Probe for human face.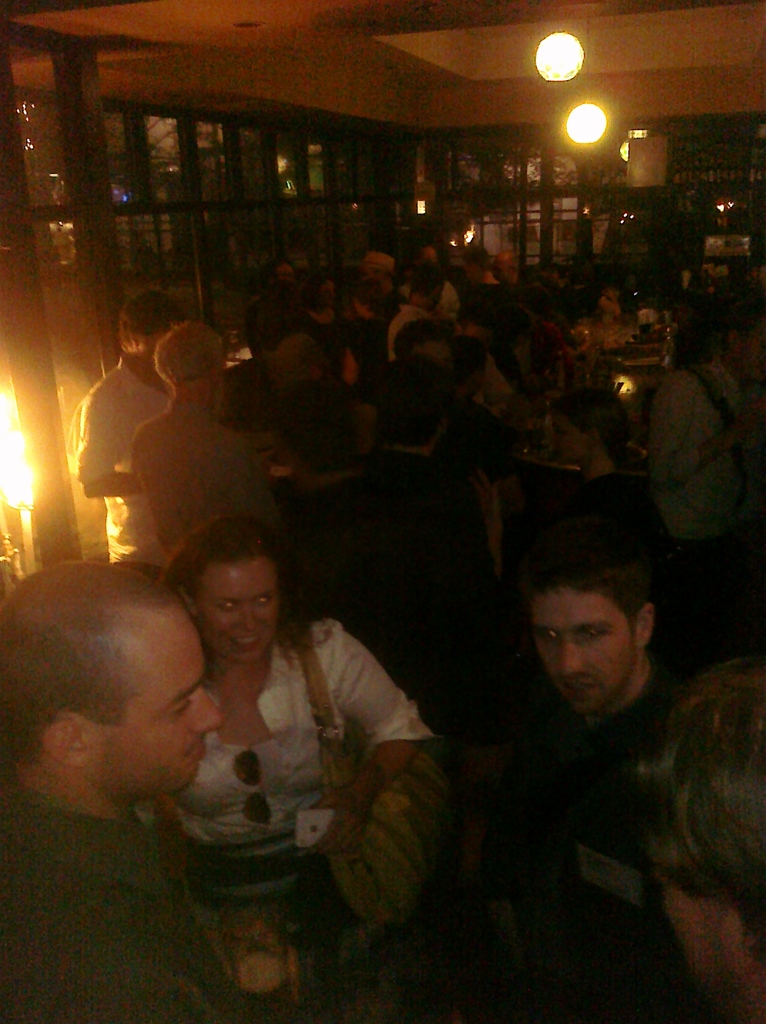
Probe result: 659/877/753/1008.
